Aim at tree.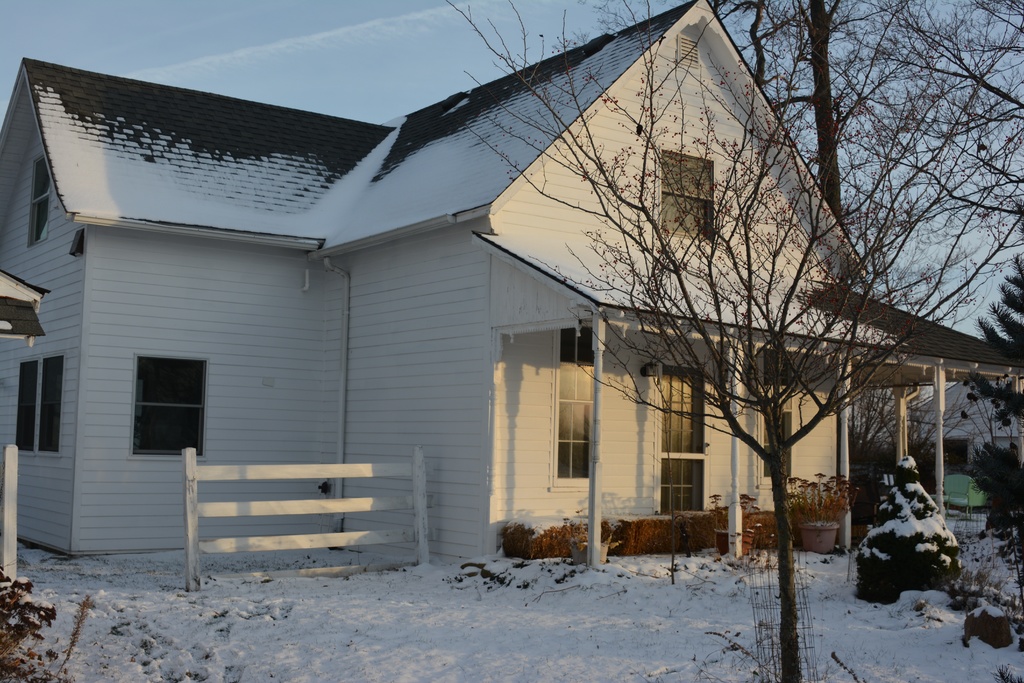
Aimed at bbox=[437, 0, 1023, 682].
